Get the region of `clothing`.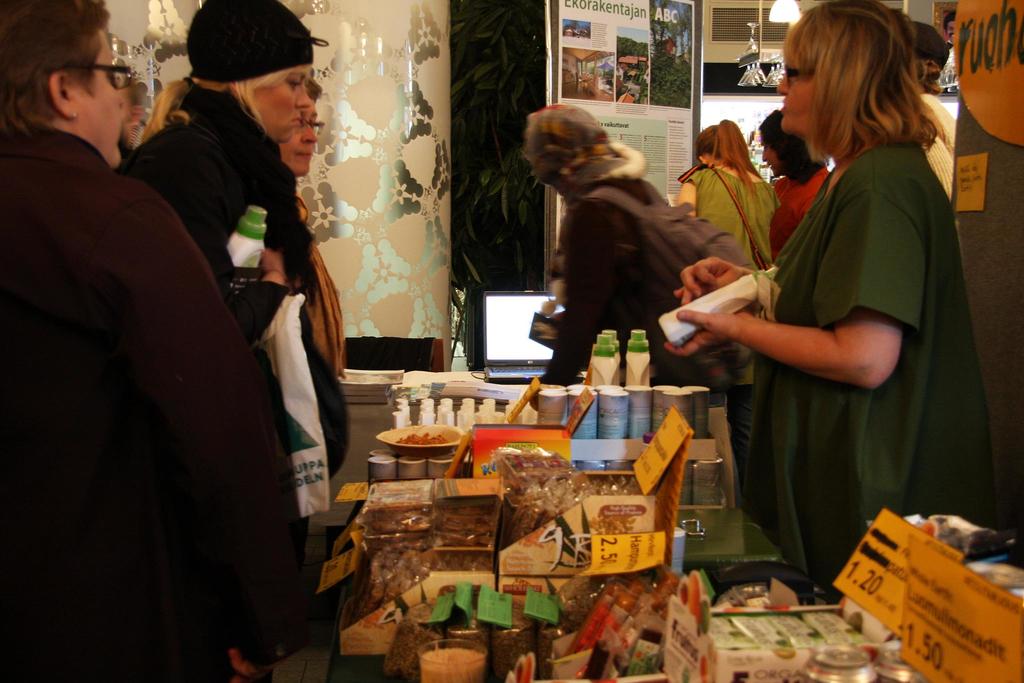
left=705, top=97, right=968, bottom=577.
